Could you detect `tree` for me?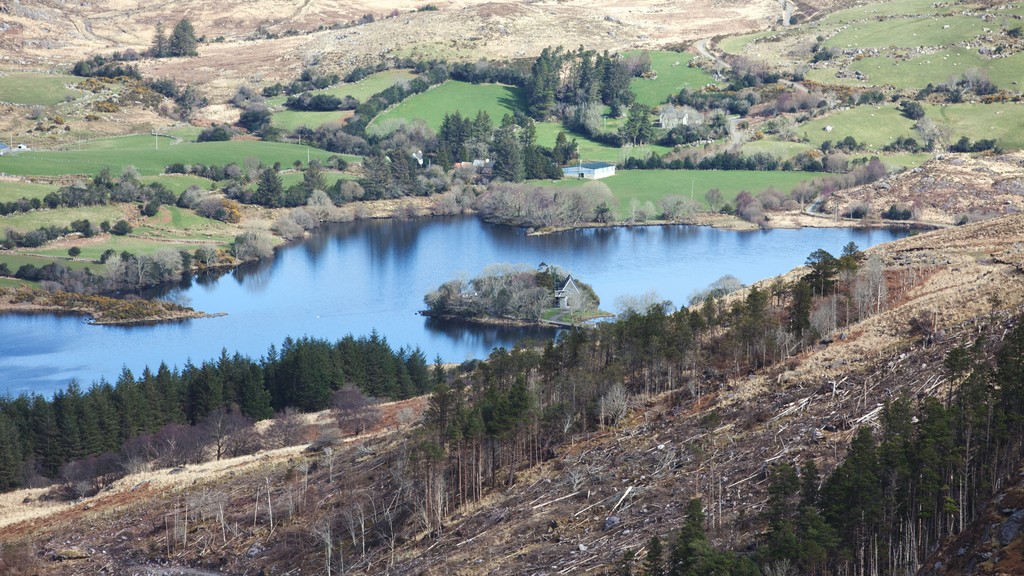
Detection result: [393, 149, 431, 200].
